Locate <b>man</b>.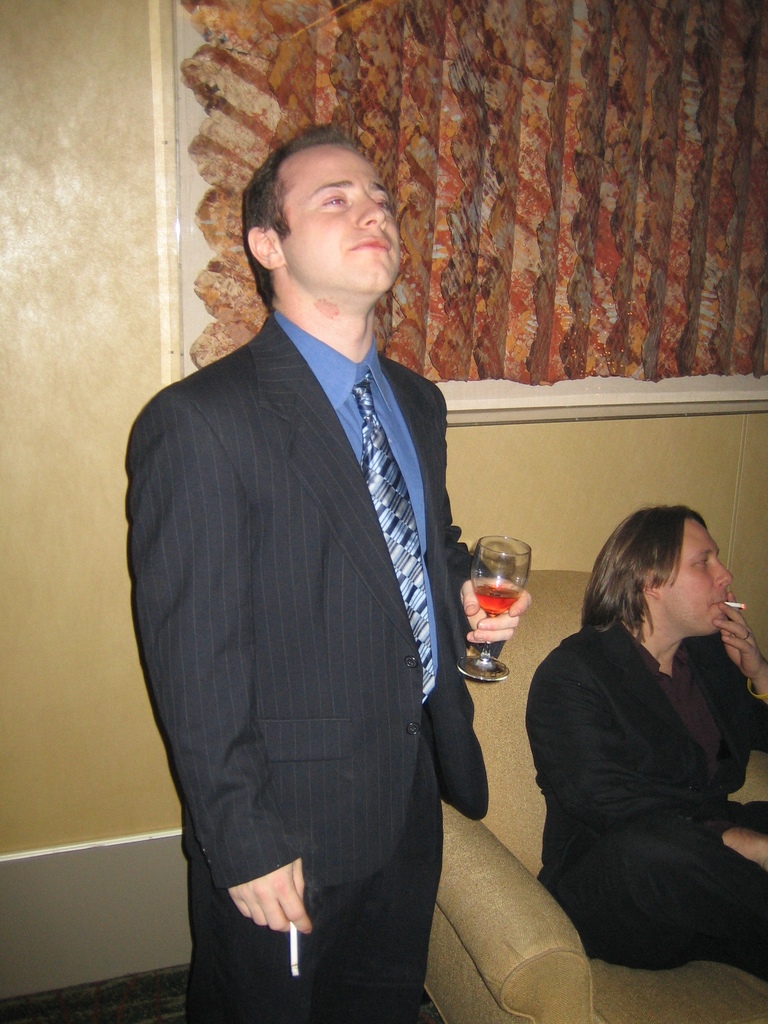
Bounding box: rect(520, 504, 767, 982).
